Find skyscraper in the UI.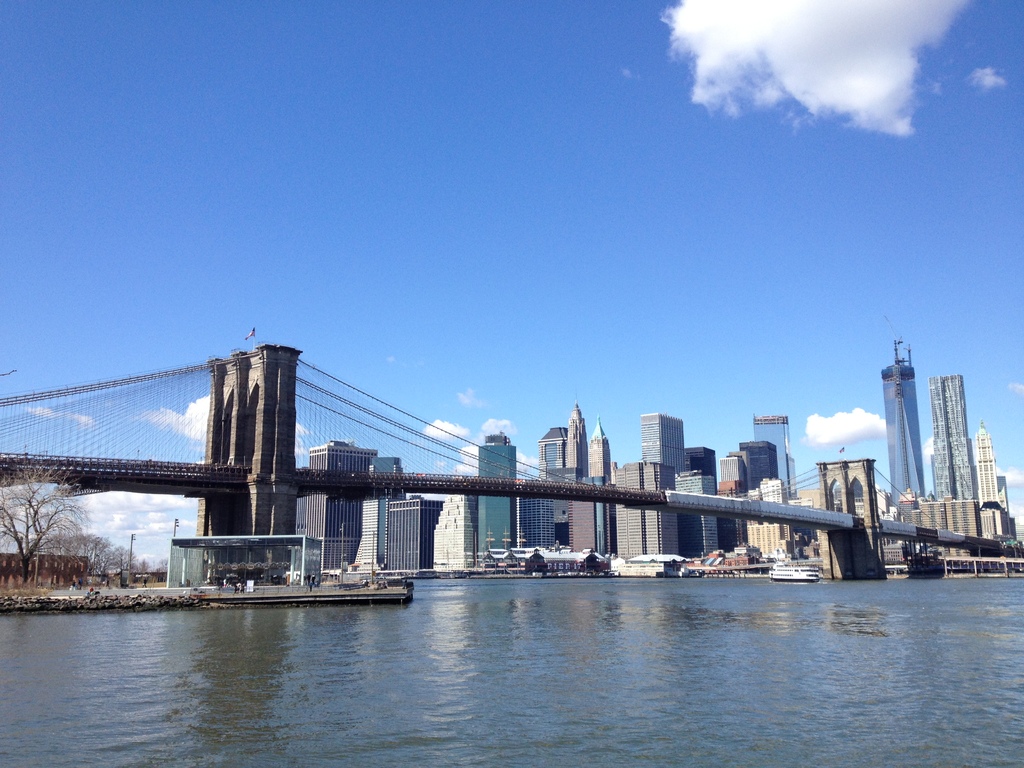
UI element at 637/412/687/474.
